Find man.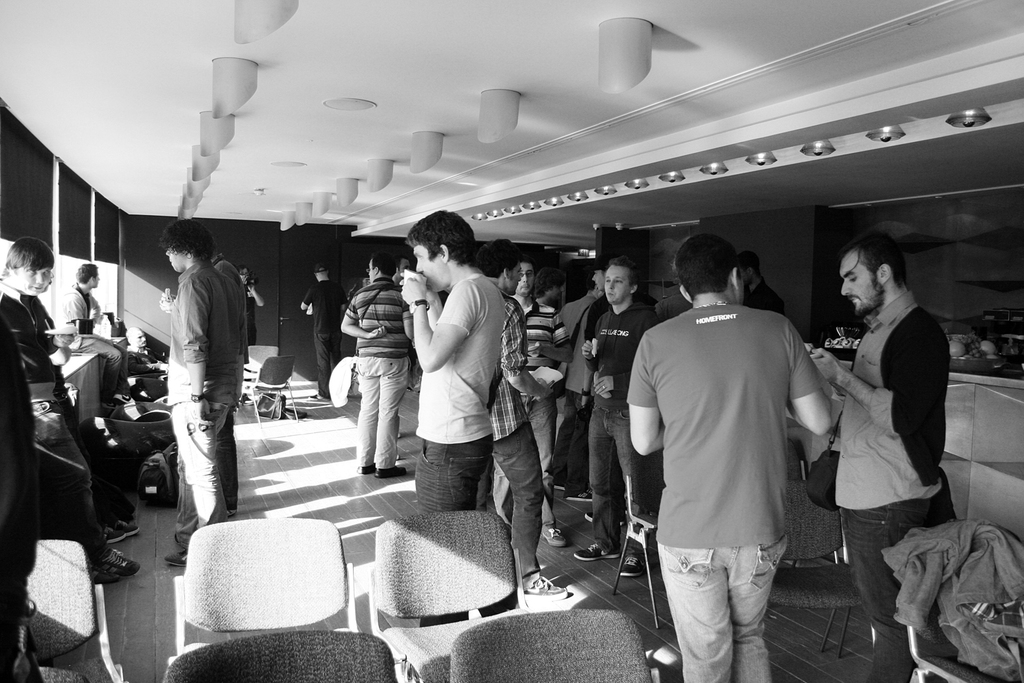
bbox=[471, 239, 567, 602].
